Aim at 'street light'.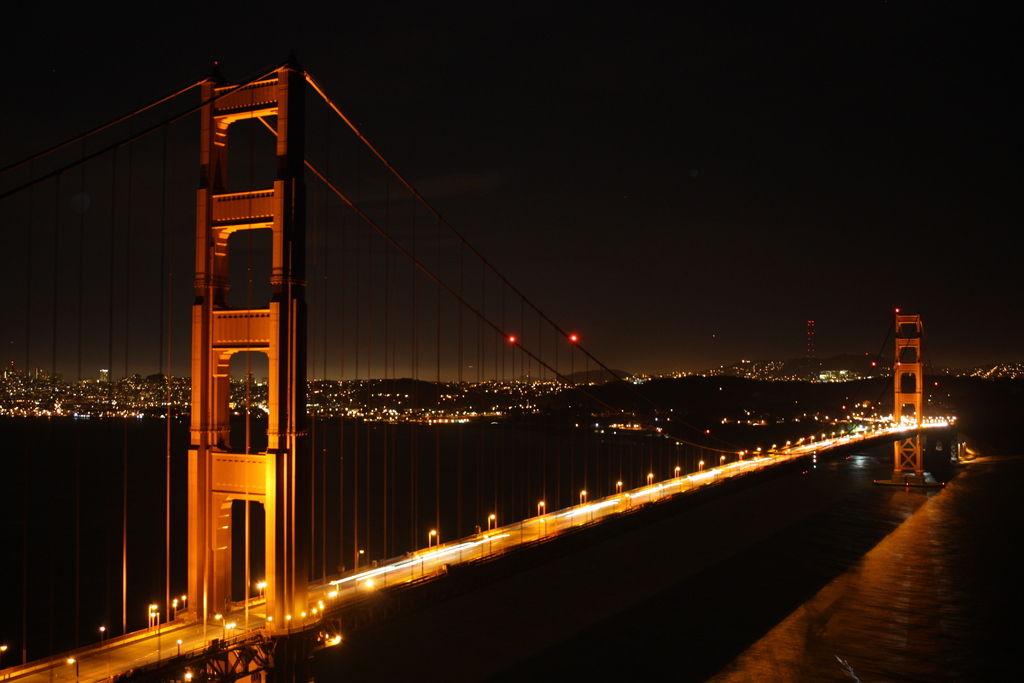
Aimed at rect(96, 625, 104, 646).
